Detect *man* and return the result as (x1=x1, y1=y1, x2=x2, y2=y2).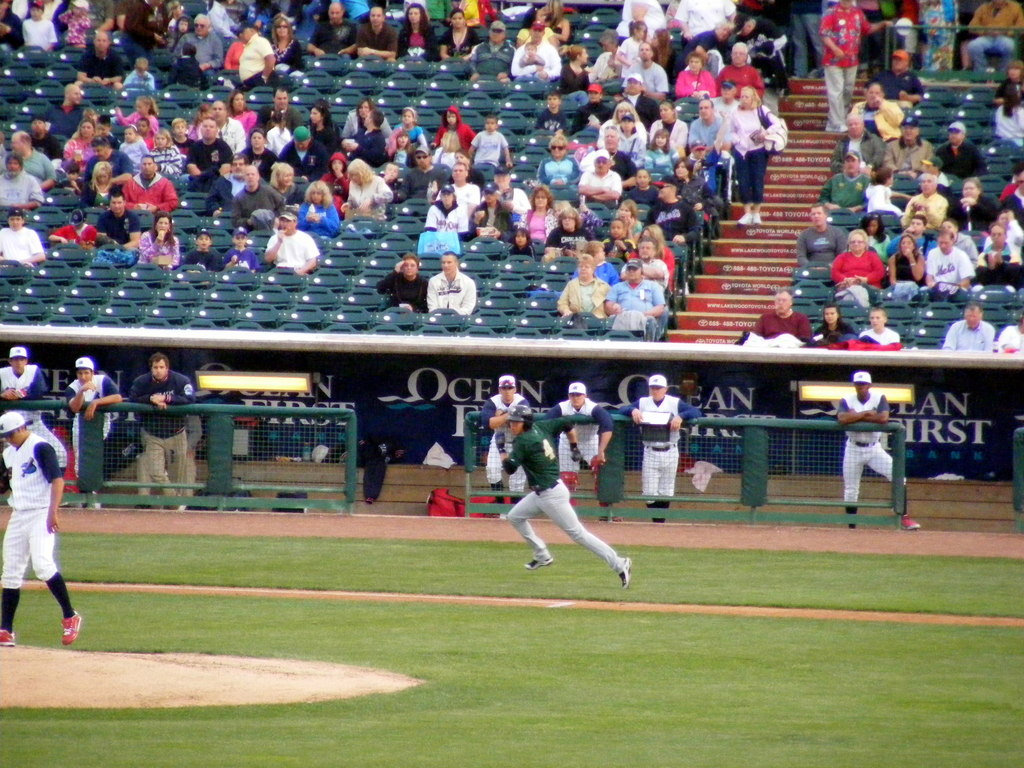
(x1=236, y1=15, x2=280, y2=95).
